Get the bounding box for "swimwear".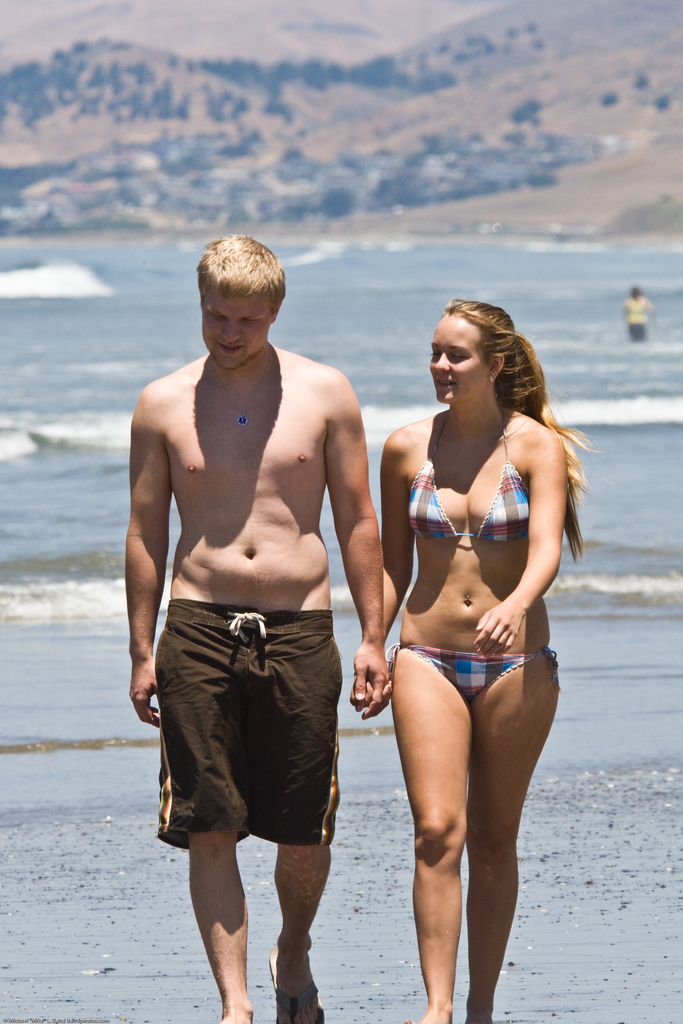
box(147, 601, 350, 855).
